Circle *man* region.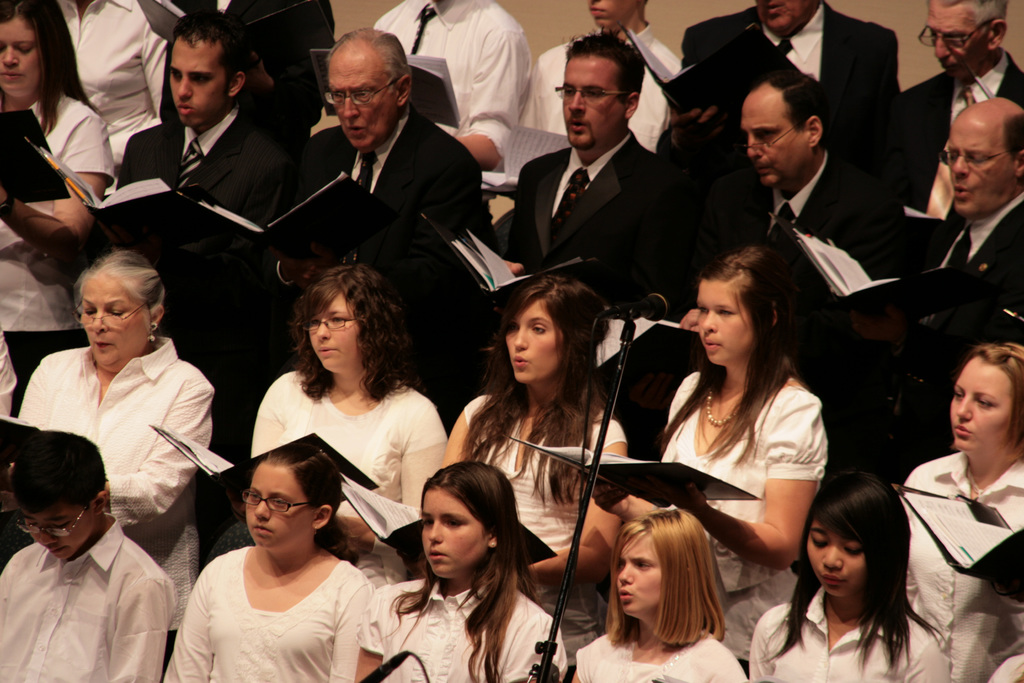
Region: [left=0, top=418, right=172, bottom=682].
